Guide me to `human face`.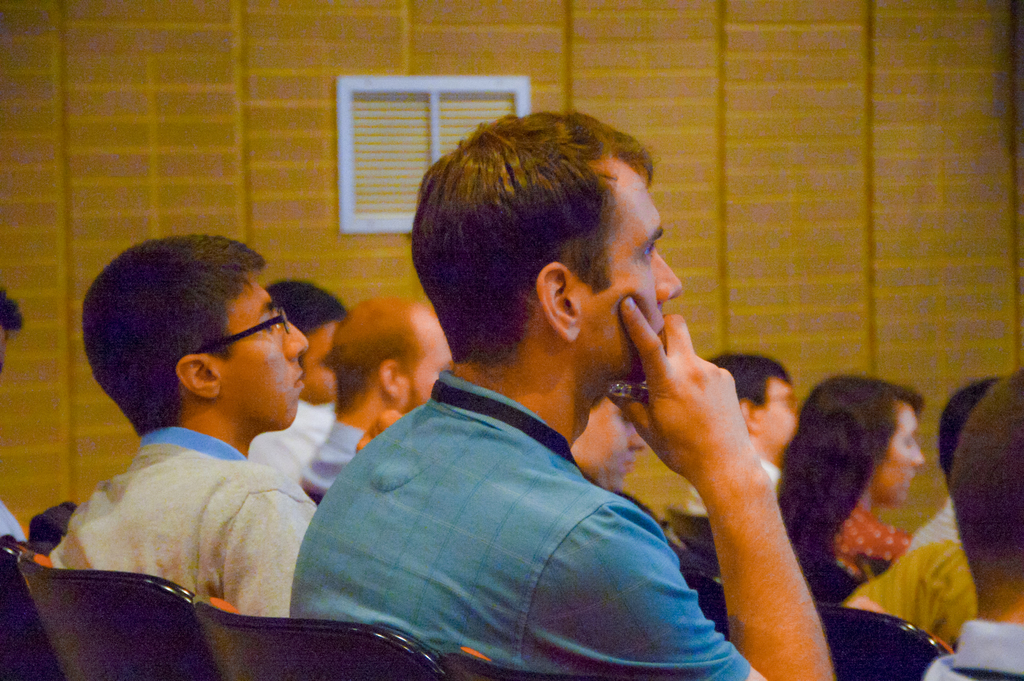
Guidance: x1=300 y1=320 x2=337 y2=406.
